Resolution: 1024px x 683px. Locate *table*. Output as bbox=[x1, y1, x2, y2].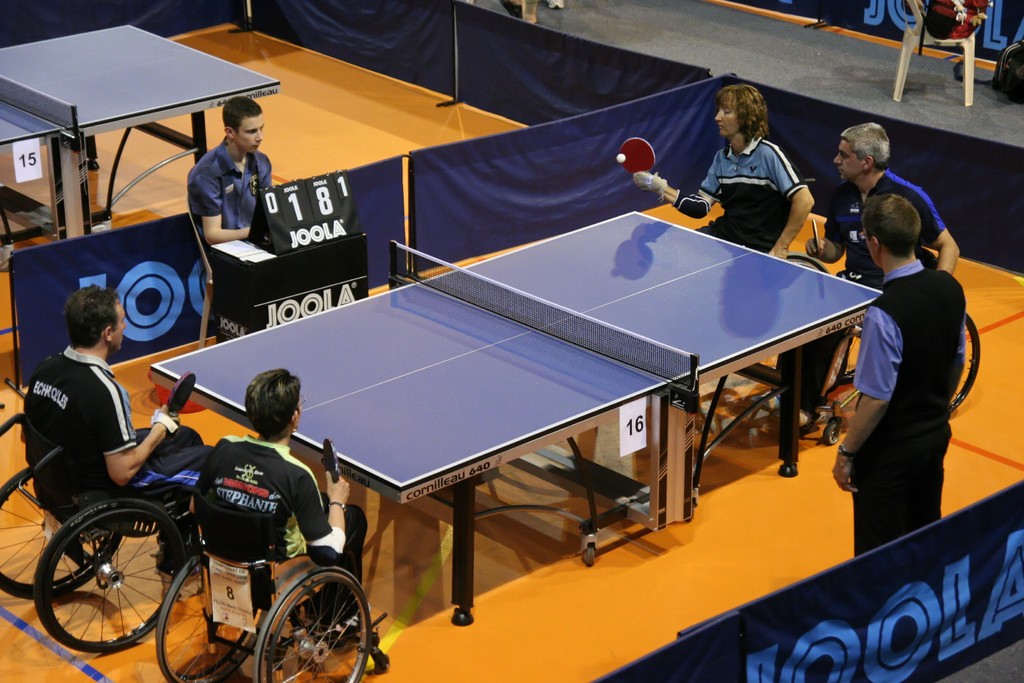
bbox=[0, 18, 282, 262].
